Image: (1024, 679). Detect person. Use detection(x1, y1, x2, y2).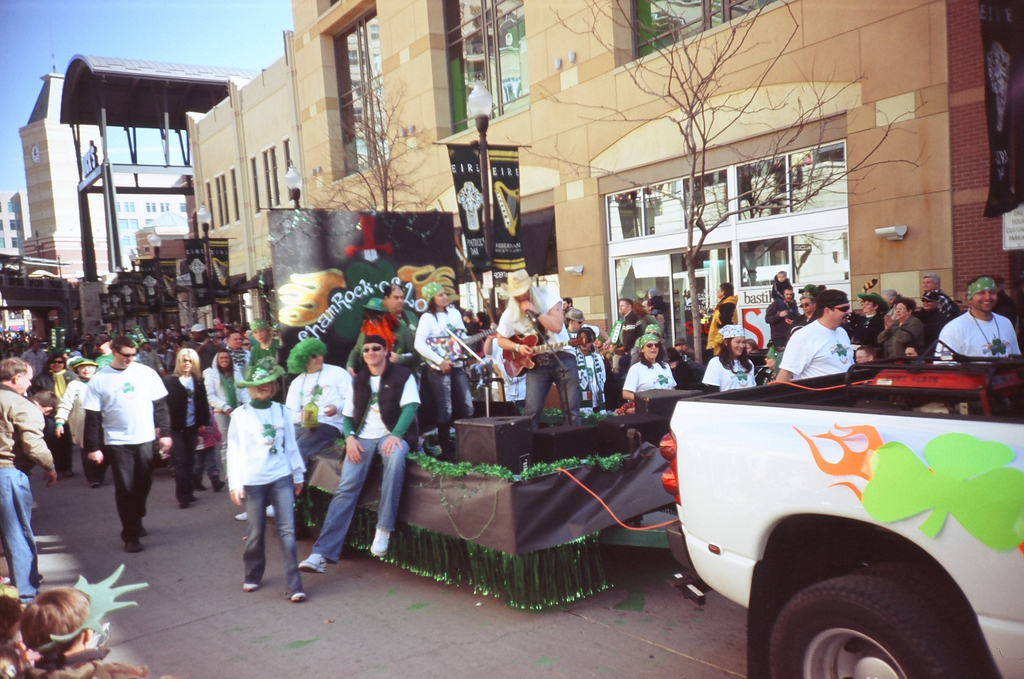
detection(767, 289, 800, 347).
